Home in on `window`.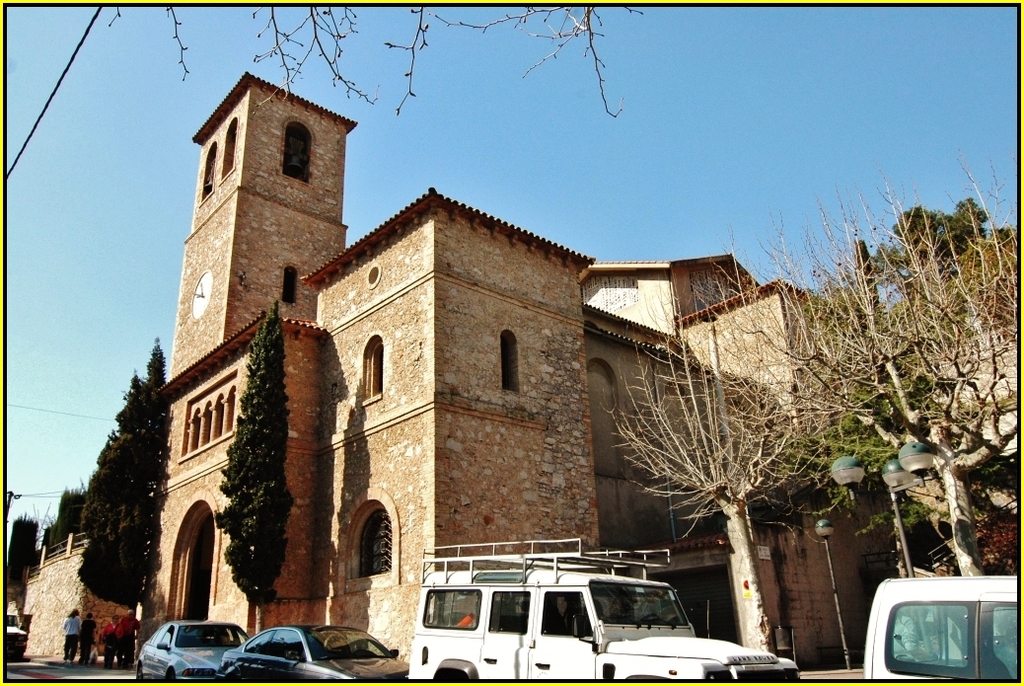
Homed in at BBox(358, 328, 387, 401).
